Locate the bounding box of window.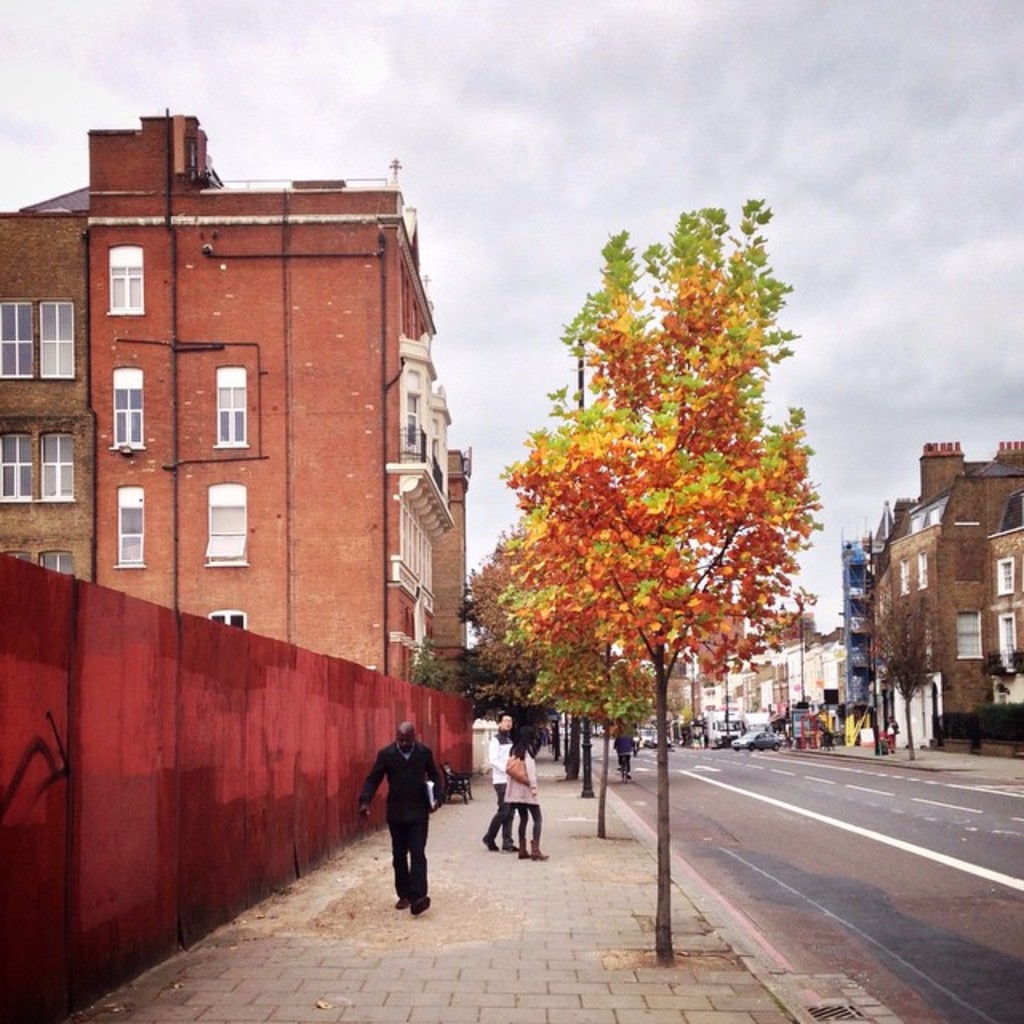
Bounding box: [202, 485, 245, 565].
